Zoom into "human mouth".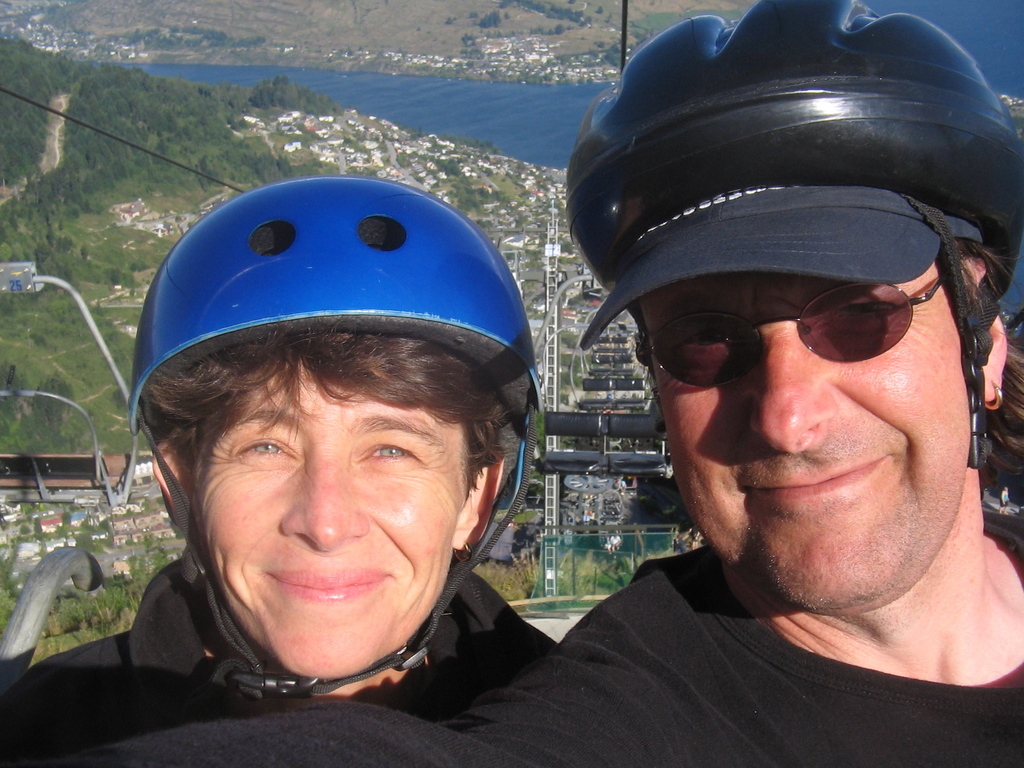
Zoom target: bbox=(262, 570, 401, 604).
